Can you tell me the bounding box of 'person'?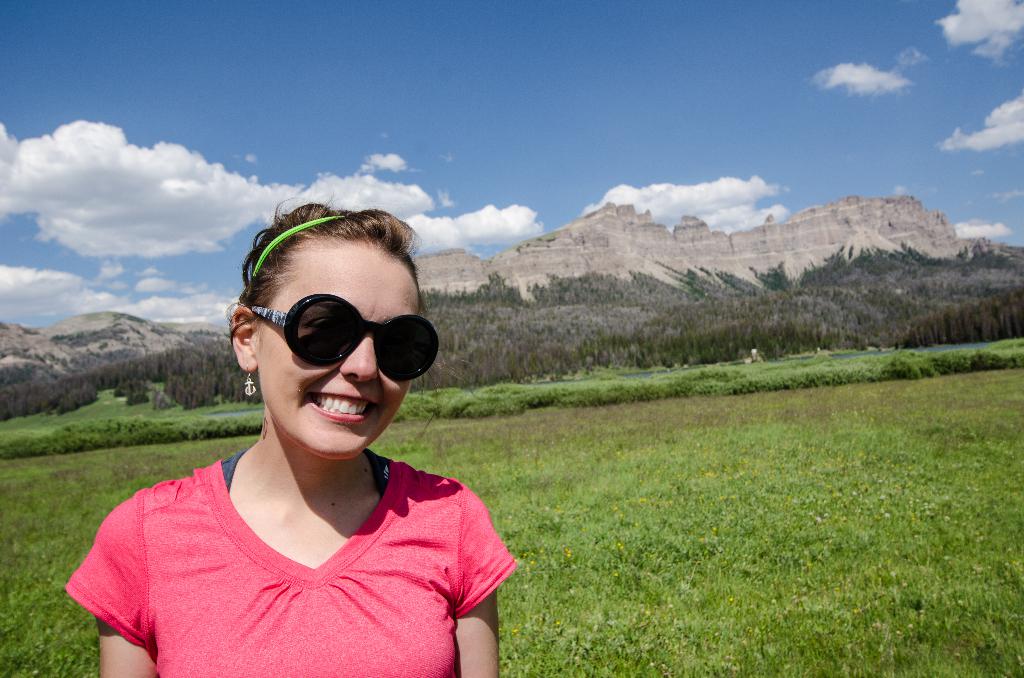
106:167:592:661.
